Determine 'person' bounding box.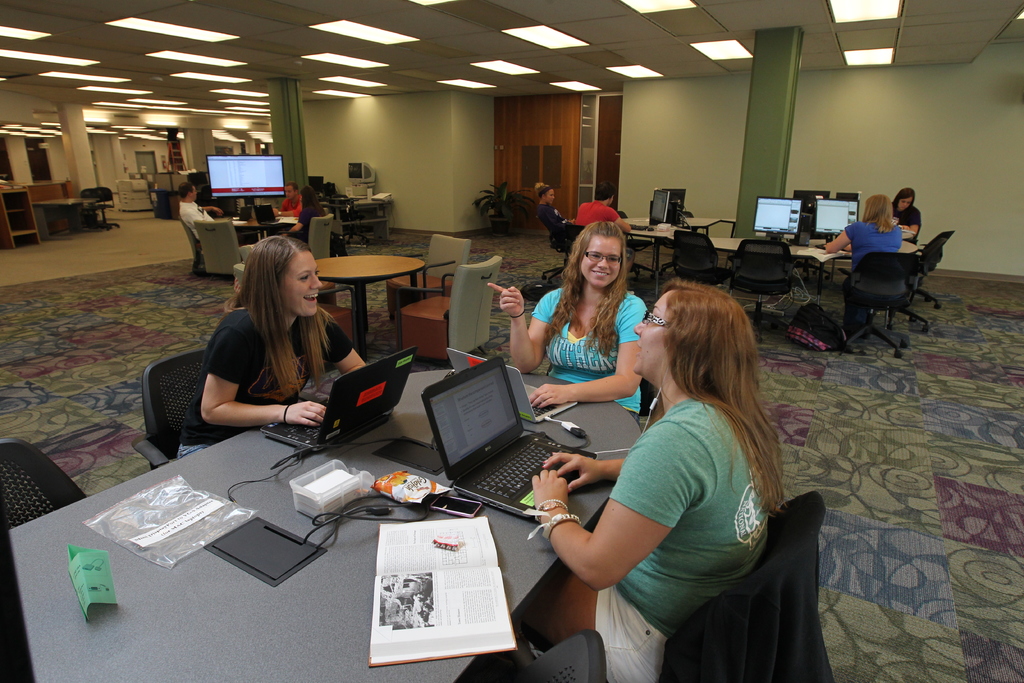
Determined: bbox(486, 219, 648, 430).
